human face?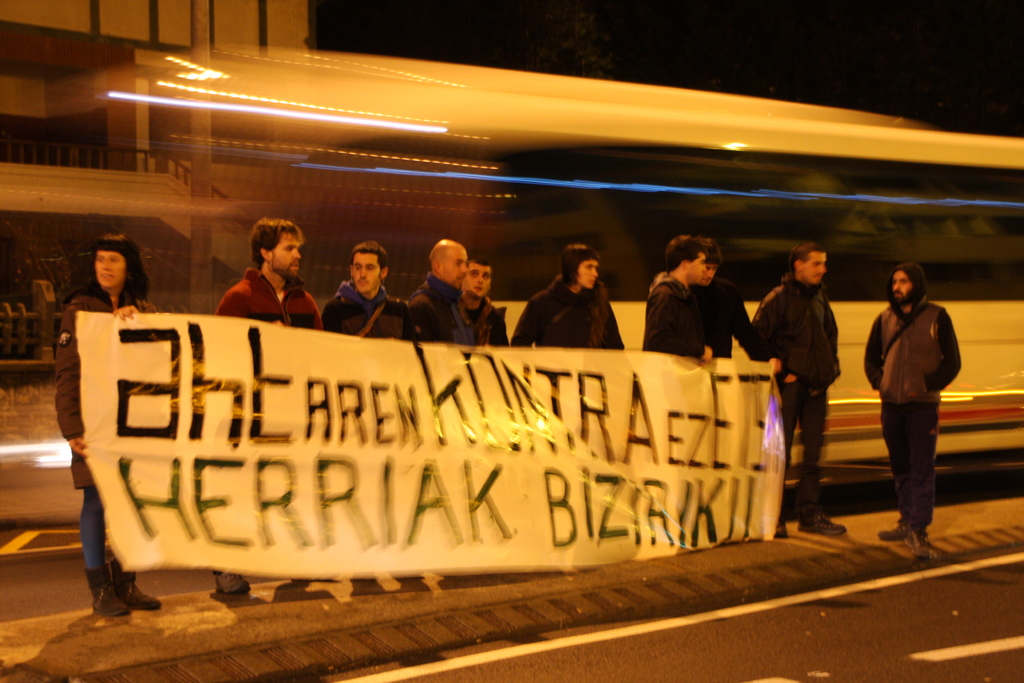
BBox(92, 252, 124, 291)
